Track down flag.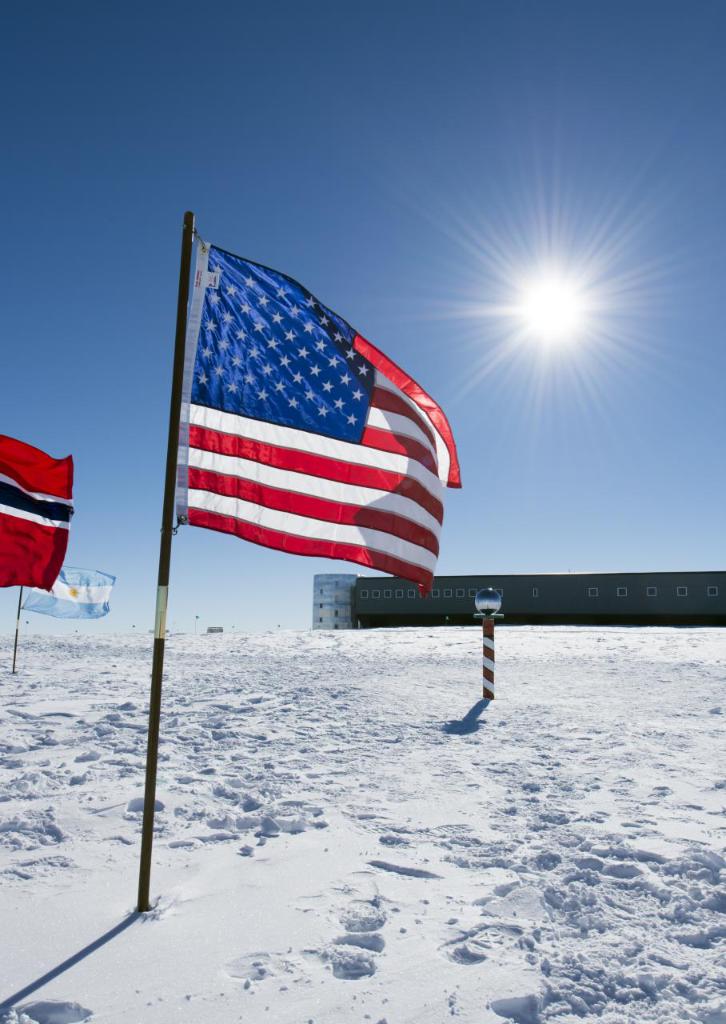
Tracked to <box>0,443,71,594</box>.
